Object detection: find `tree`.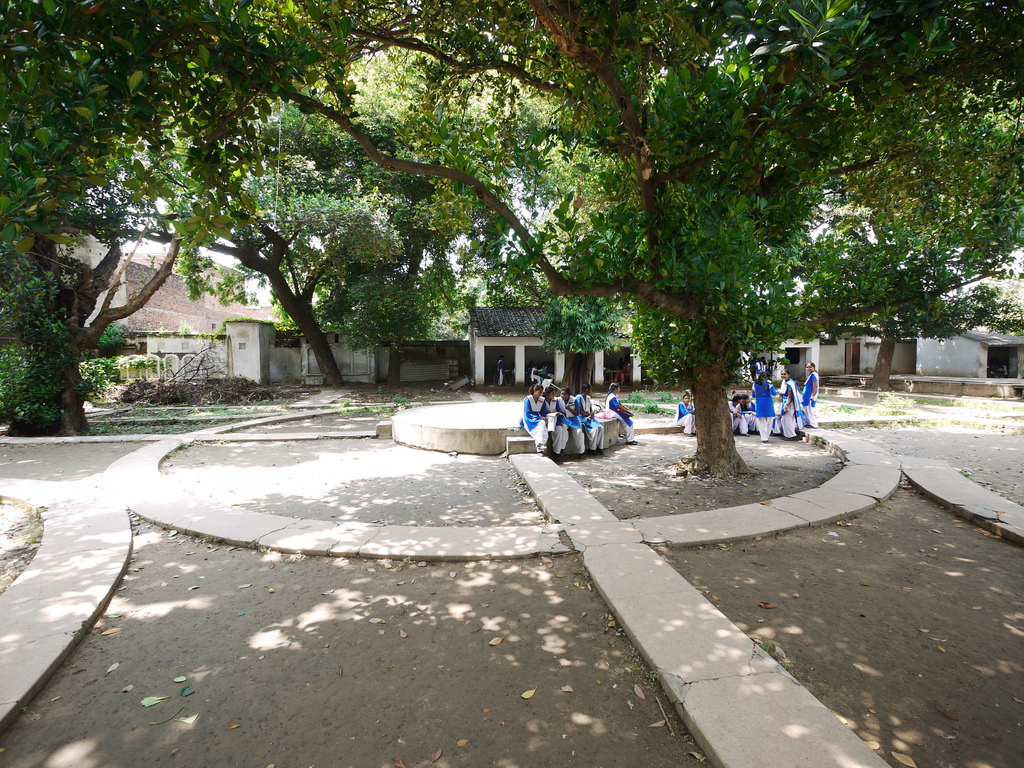
792, 77, 1022, 399.
